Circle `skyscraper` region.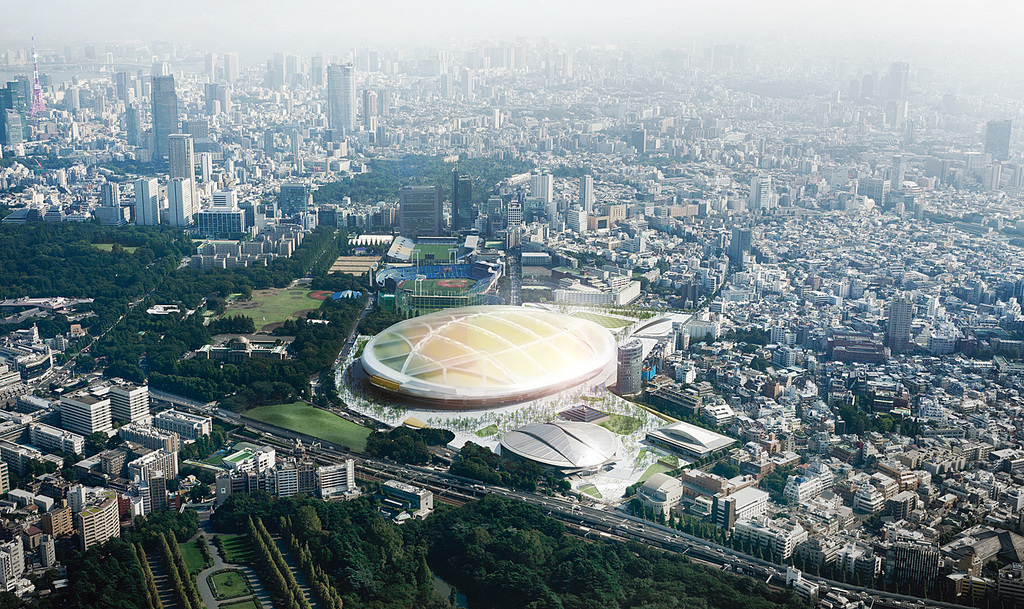
Region: crop(325, 60, 359, 134).
